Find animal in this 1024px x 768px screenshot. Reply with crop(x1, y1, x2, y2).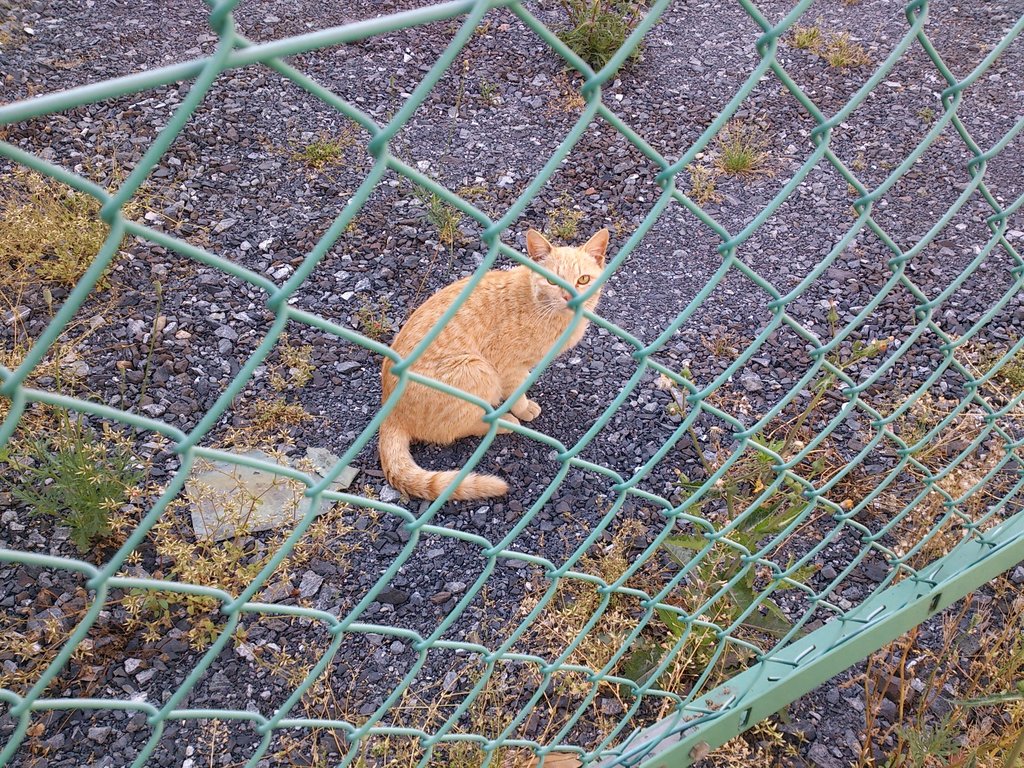
crop(374, 230, 614, 500).
